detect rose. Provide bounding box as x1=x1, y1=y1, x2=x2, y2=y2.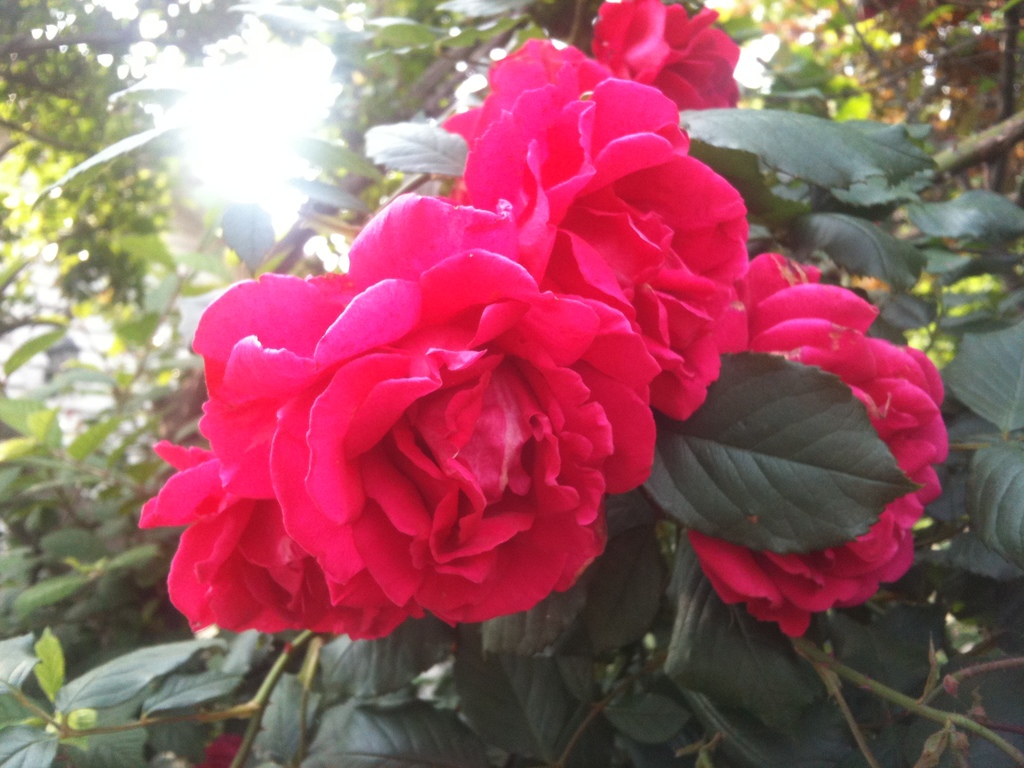
x1=691, y1=250, x2=951, y2=634.
